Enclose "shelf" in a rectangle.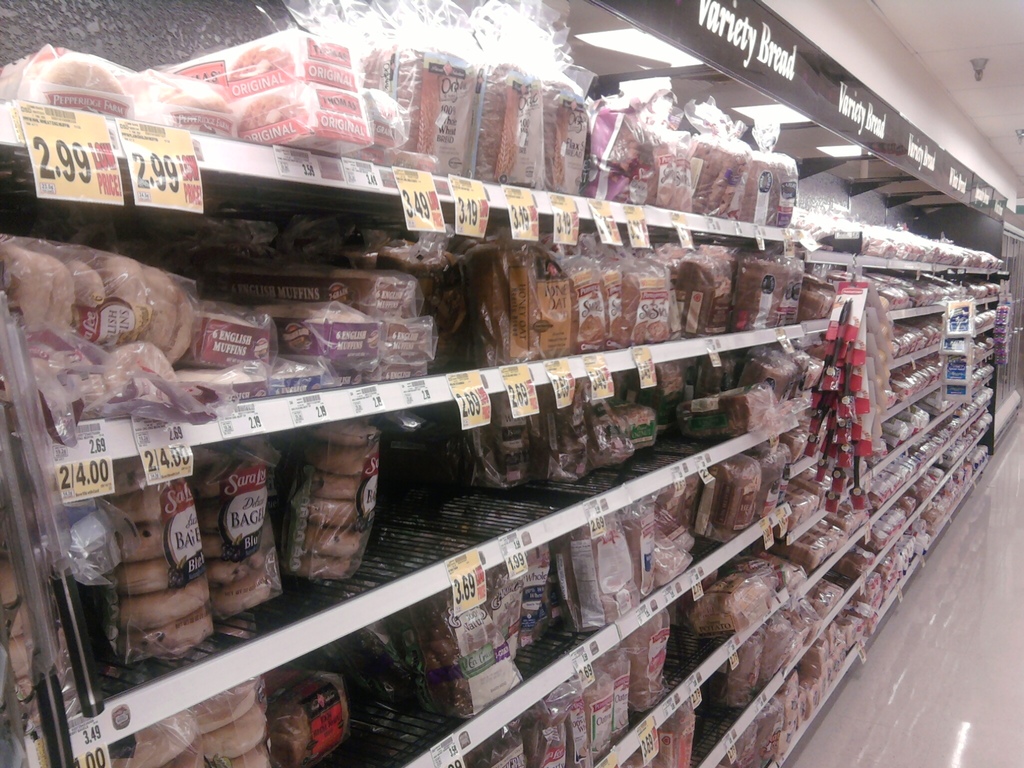
<region>948, 273, 1005, 305</region>.
